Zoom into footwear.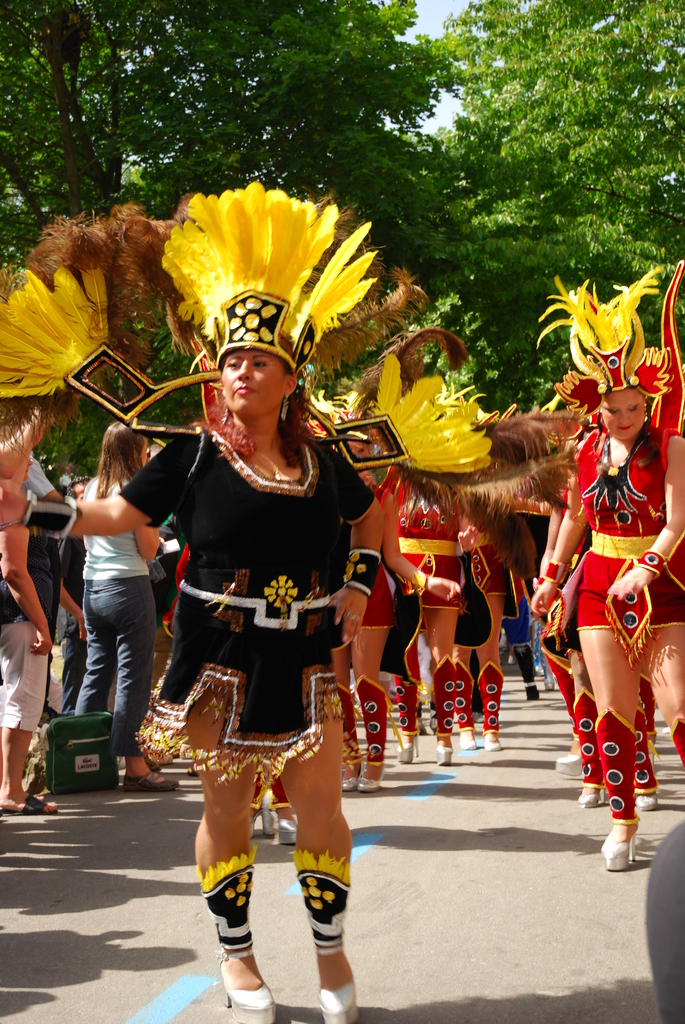
Zoom target: [126,764,175,788].
